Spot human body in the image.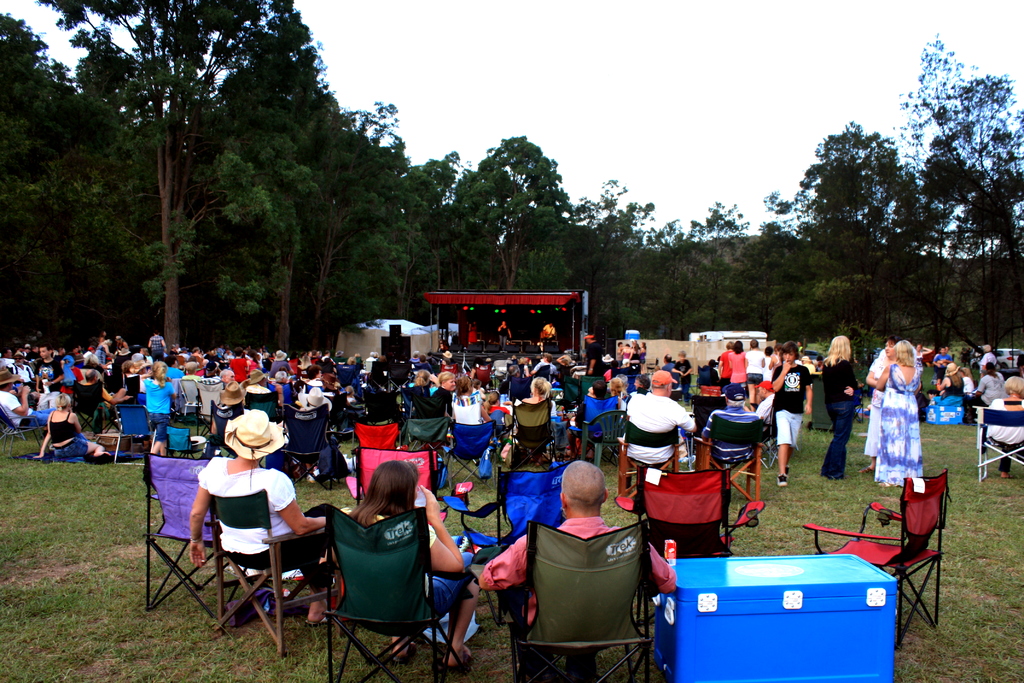
human body found at bbox(194, 406, 346, 632).
